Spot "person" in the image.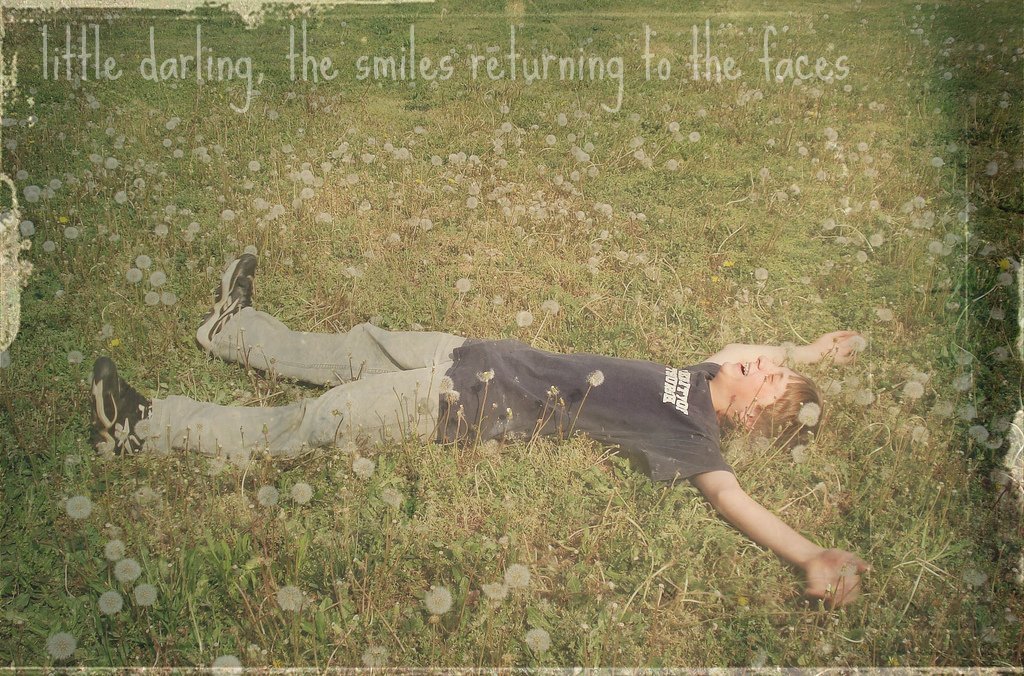
"person" found at (x1=143, y1=242, x2=829, y2=588).
